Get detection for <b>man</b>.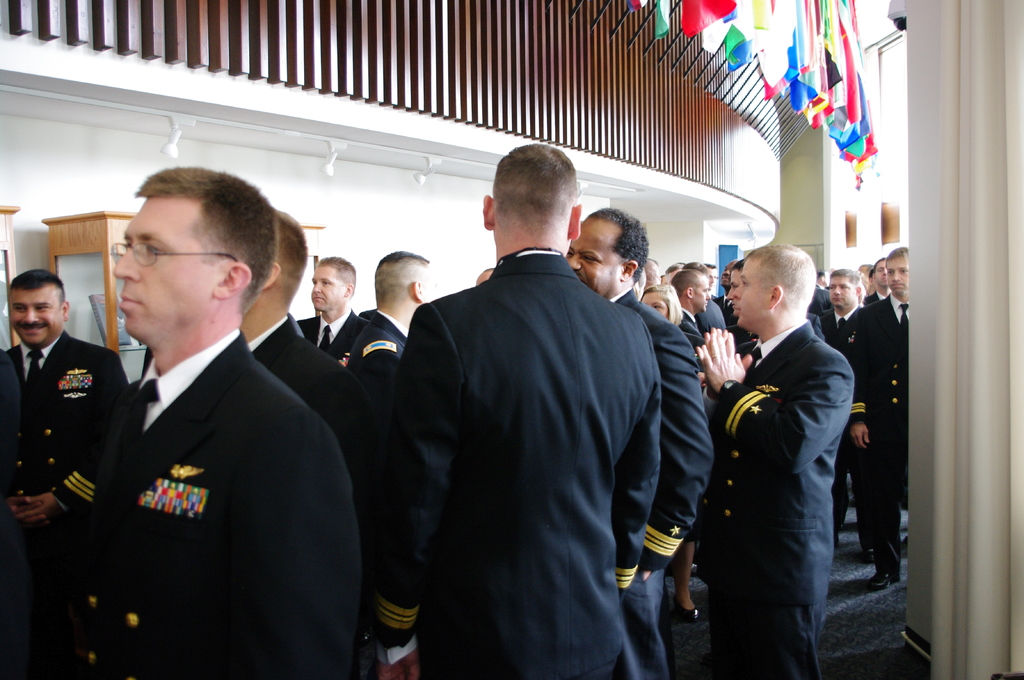
Detection: (237,212,376,483).
